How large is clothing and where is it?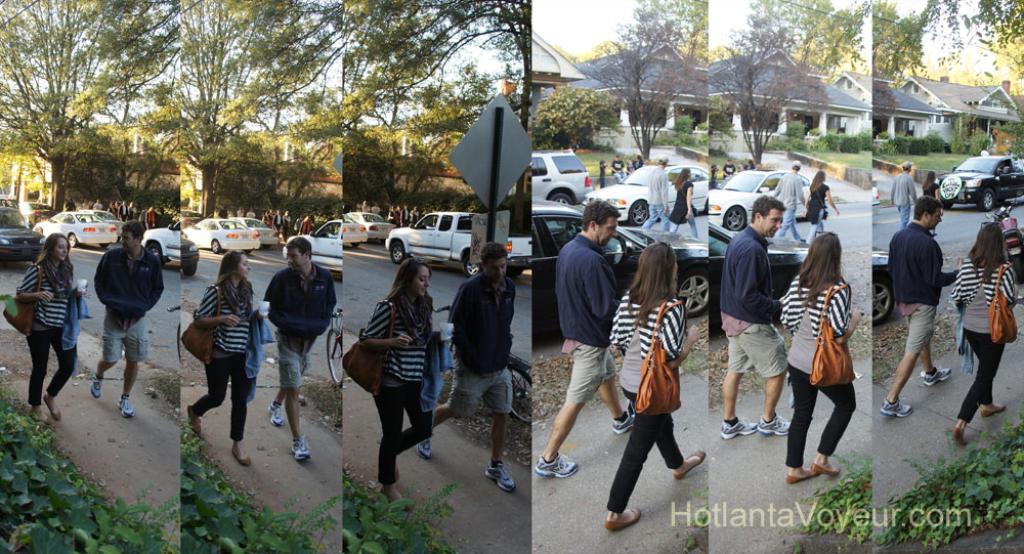
Bounding box: locate(101, 240, 166, 368).
